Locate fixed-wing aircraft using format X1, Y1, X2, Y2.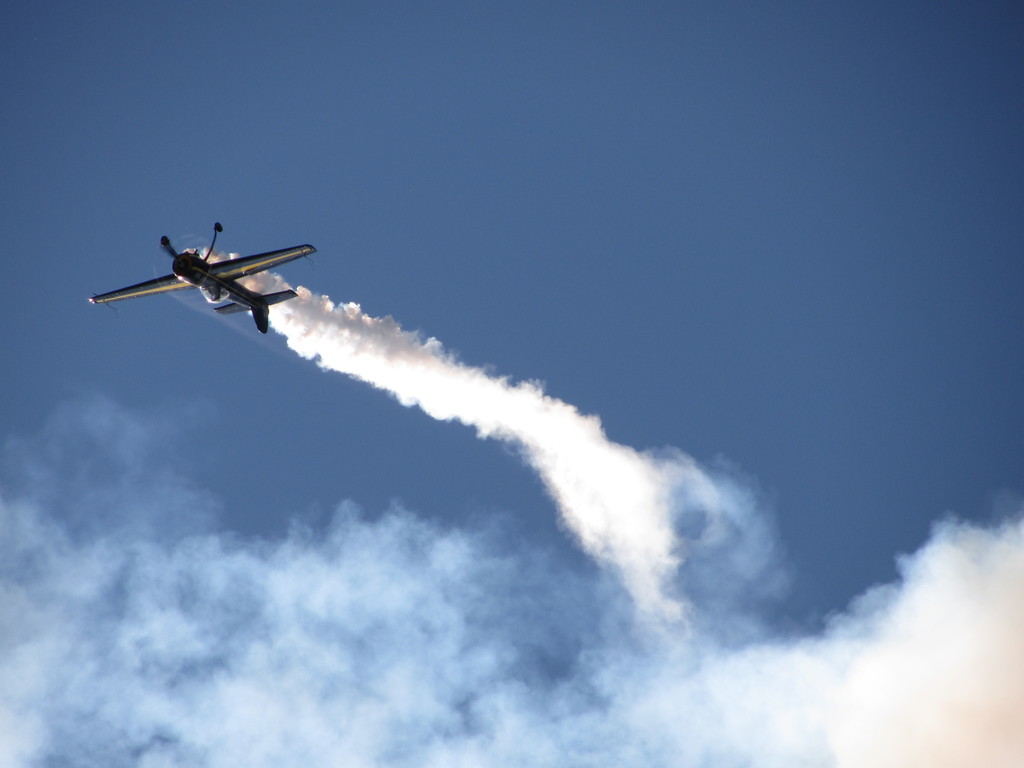
88, 220, 317, 333.
